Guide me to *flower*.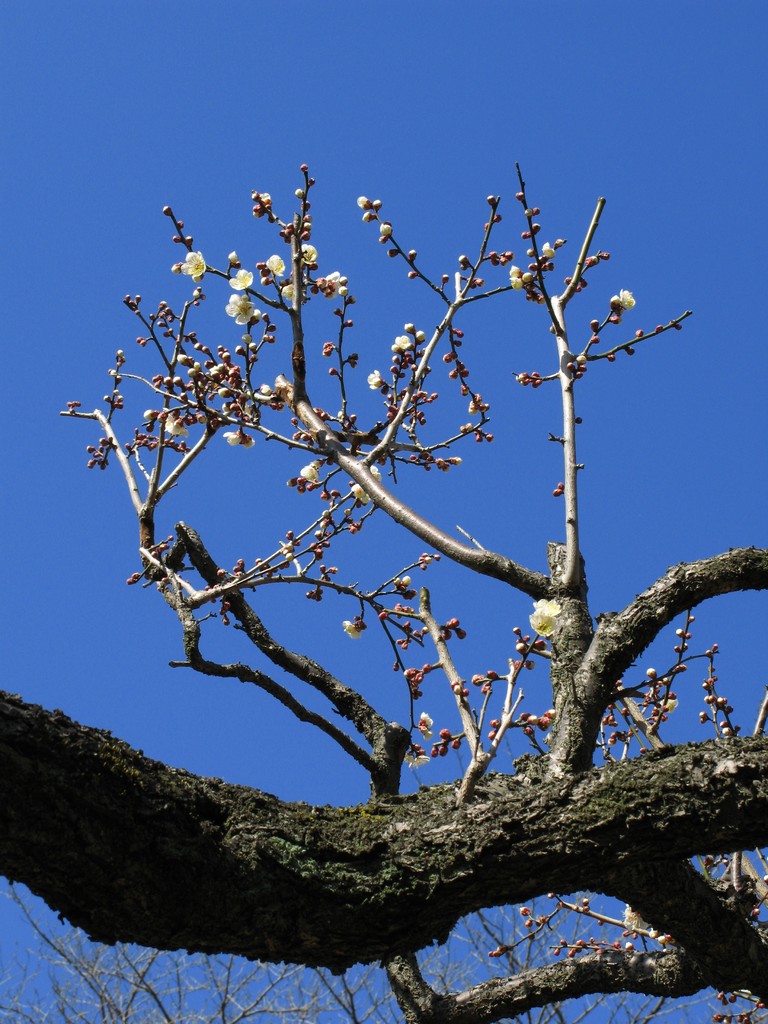
Guidance: (541,243,554,262).
